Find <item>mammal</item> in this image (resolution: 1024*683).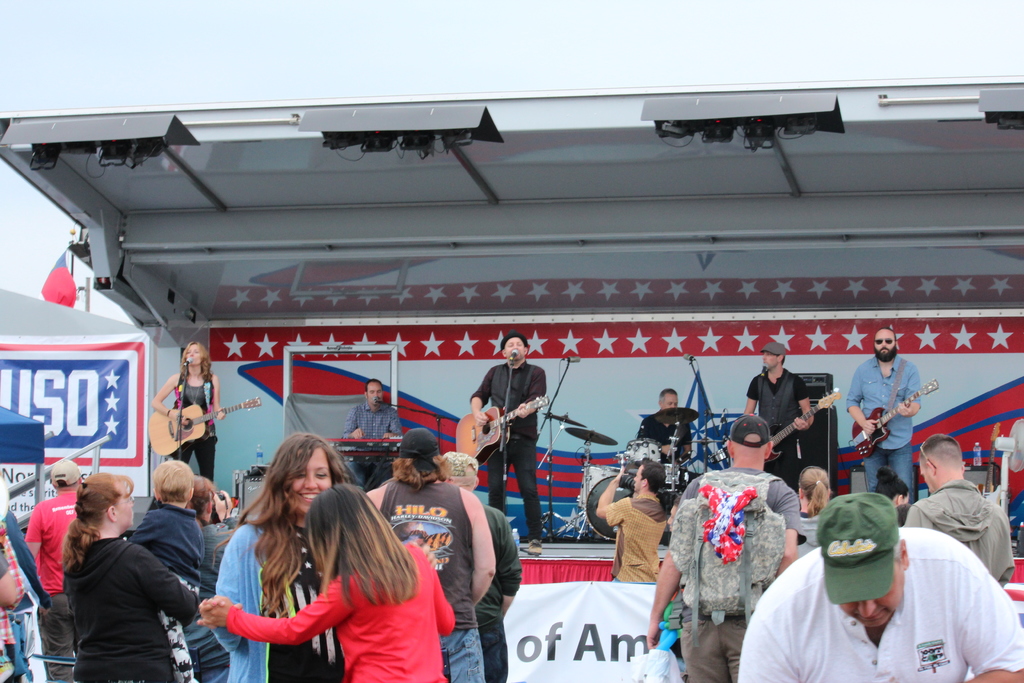
340, 377, 407, 491.
